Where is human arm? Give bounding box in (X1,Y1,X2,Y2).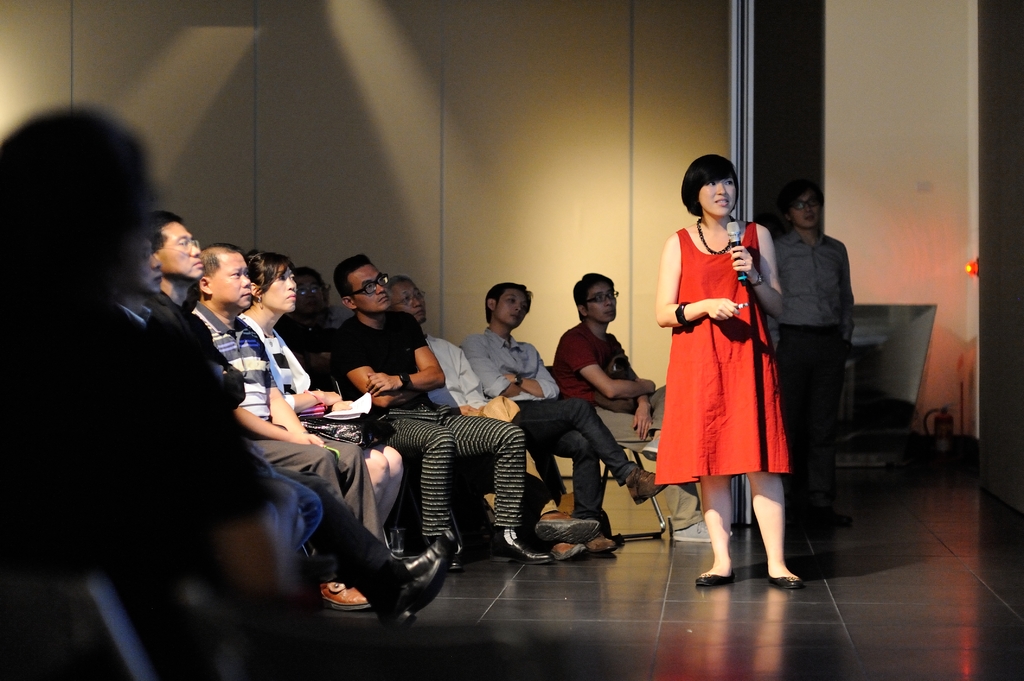
(280,385,339,409).
